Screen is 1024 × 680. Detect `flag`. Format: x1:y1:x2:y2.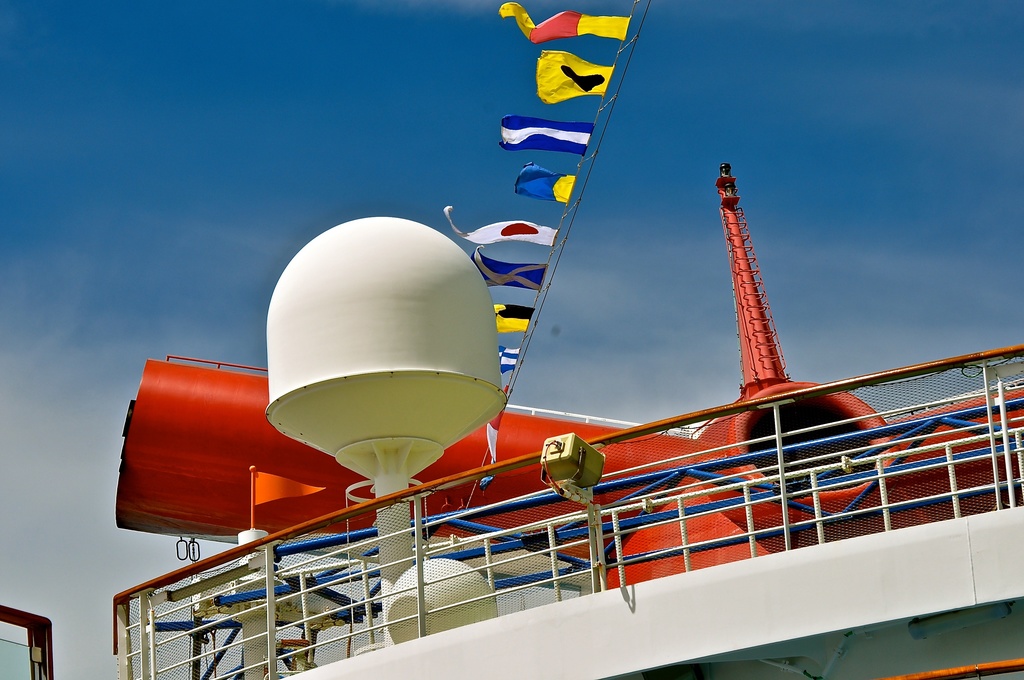
495:0:633:54.
